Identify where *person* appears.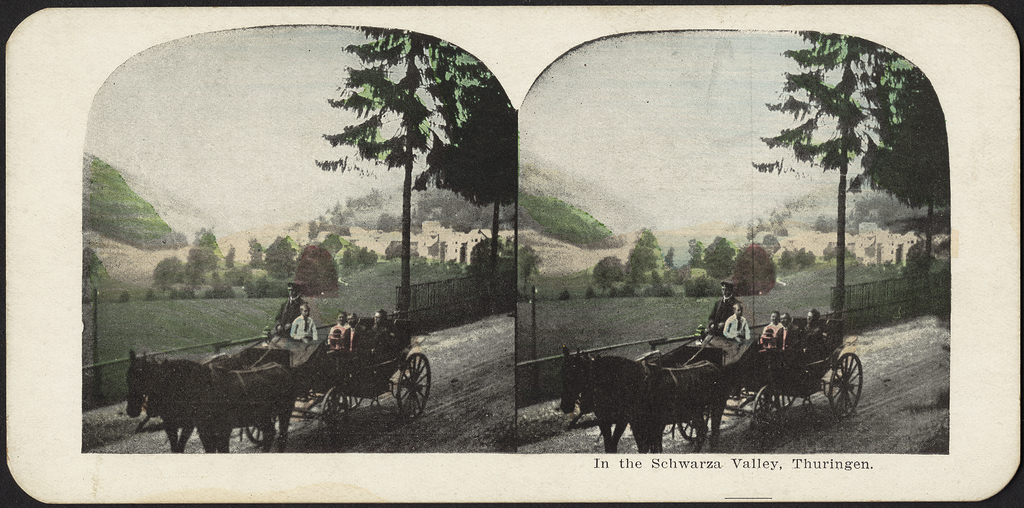
Appears at region(270, 284, 316, 330).
